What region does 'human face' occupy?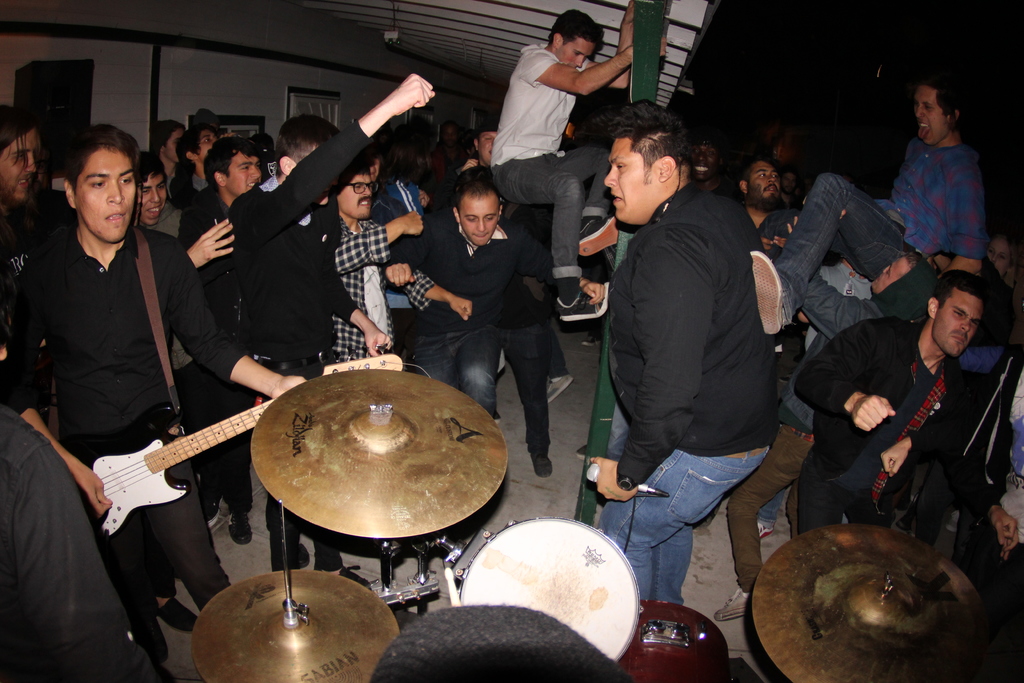
457,194,499,247.
